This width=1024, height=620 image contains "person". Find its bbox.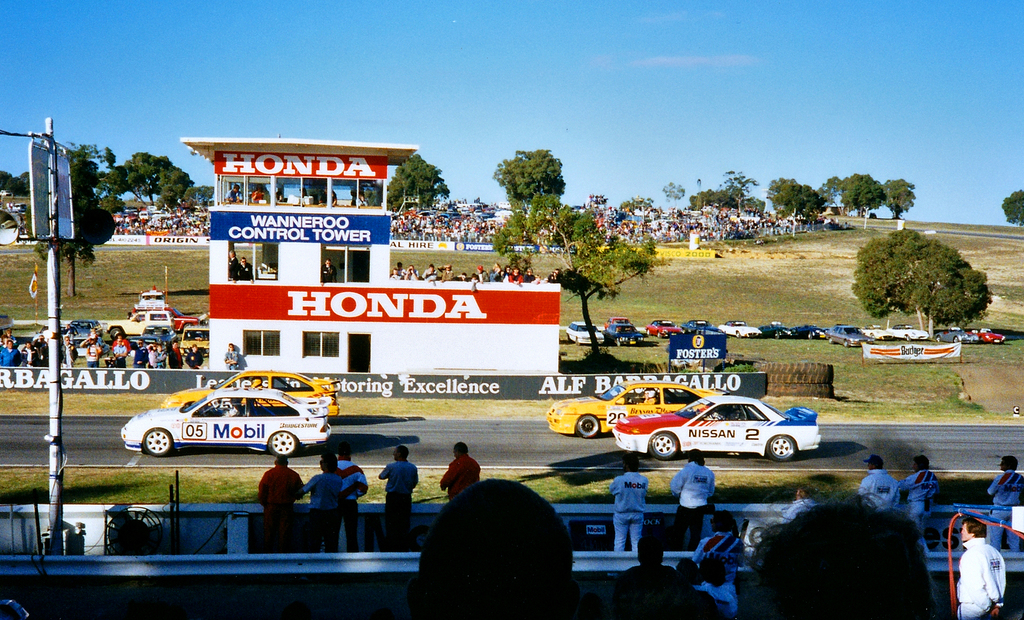
[226,184,244,205].
